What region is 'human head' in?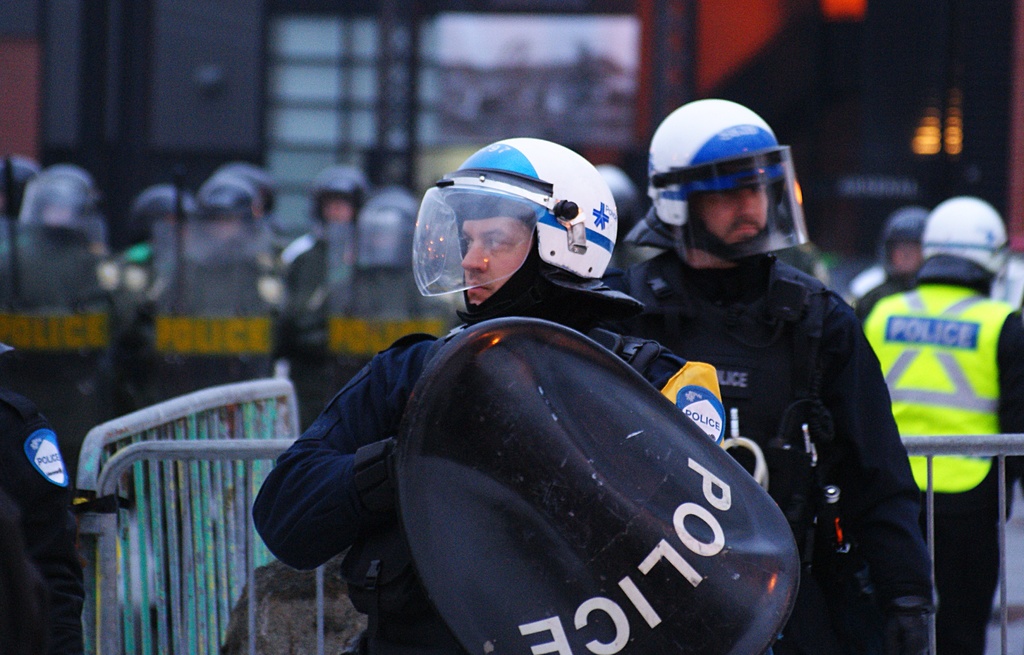
(881,208,924,274).
